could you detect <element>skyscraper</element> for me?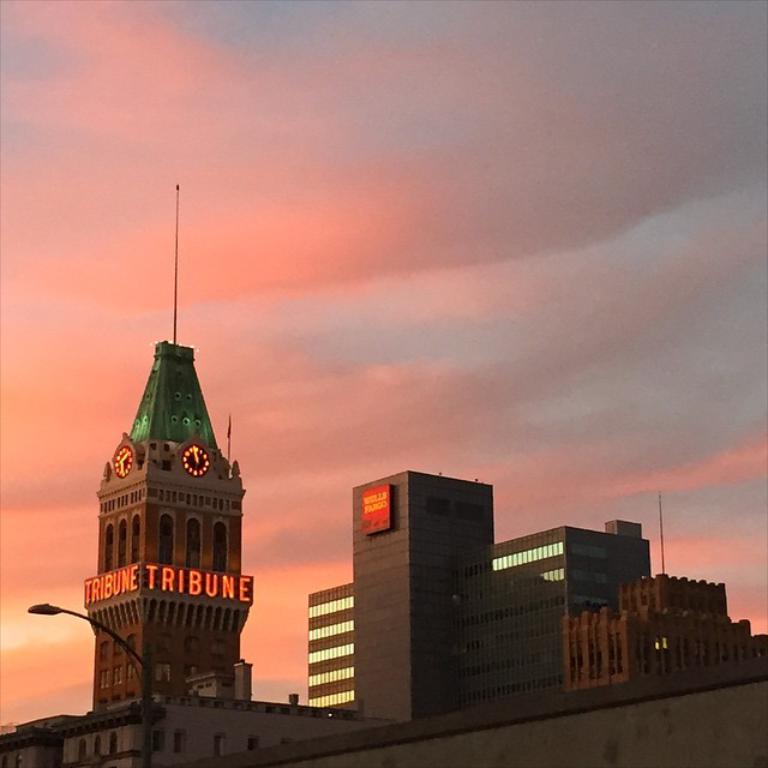
Detection result: BBox(296, 449, 683, 737).
